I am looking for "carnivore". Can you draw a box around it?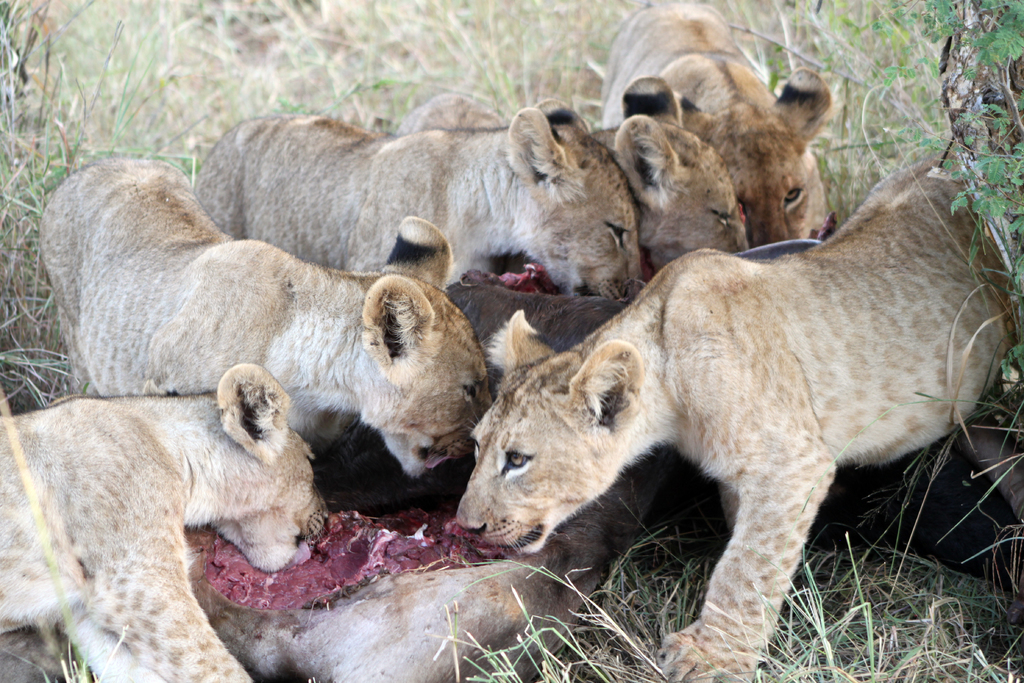
Sure, the bounding box is left=0, top=350, right=328, bottom=682.
